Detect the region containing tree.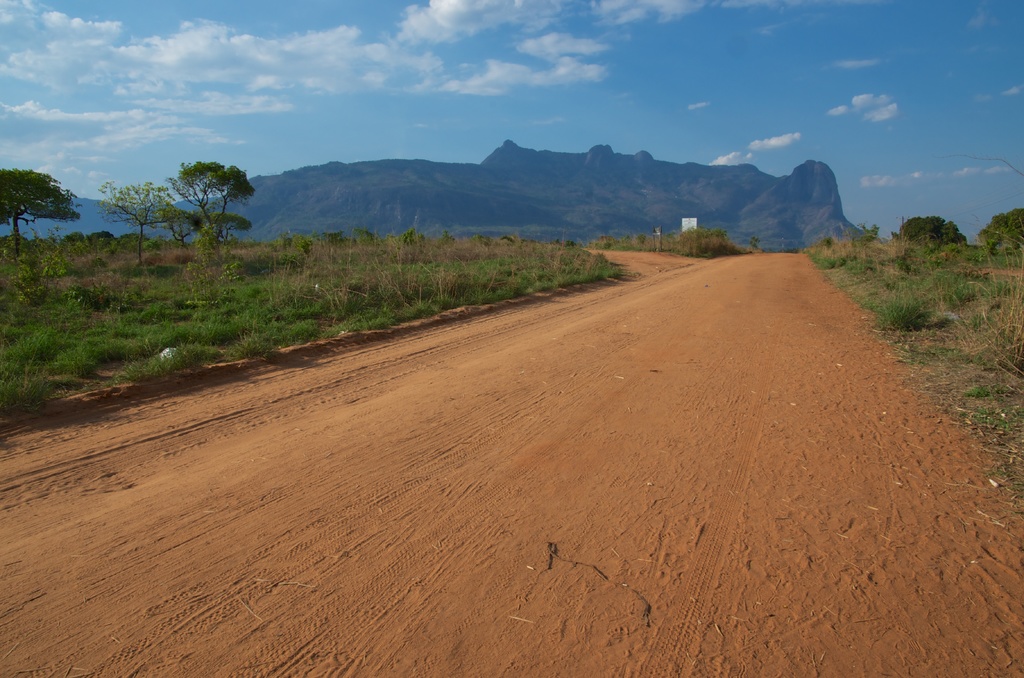
x1=0 y1=169 x2=85 y2=259.
